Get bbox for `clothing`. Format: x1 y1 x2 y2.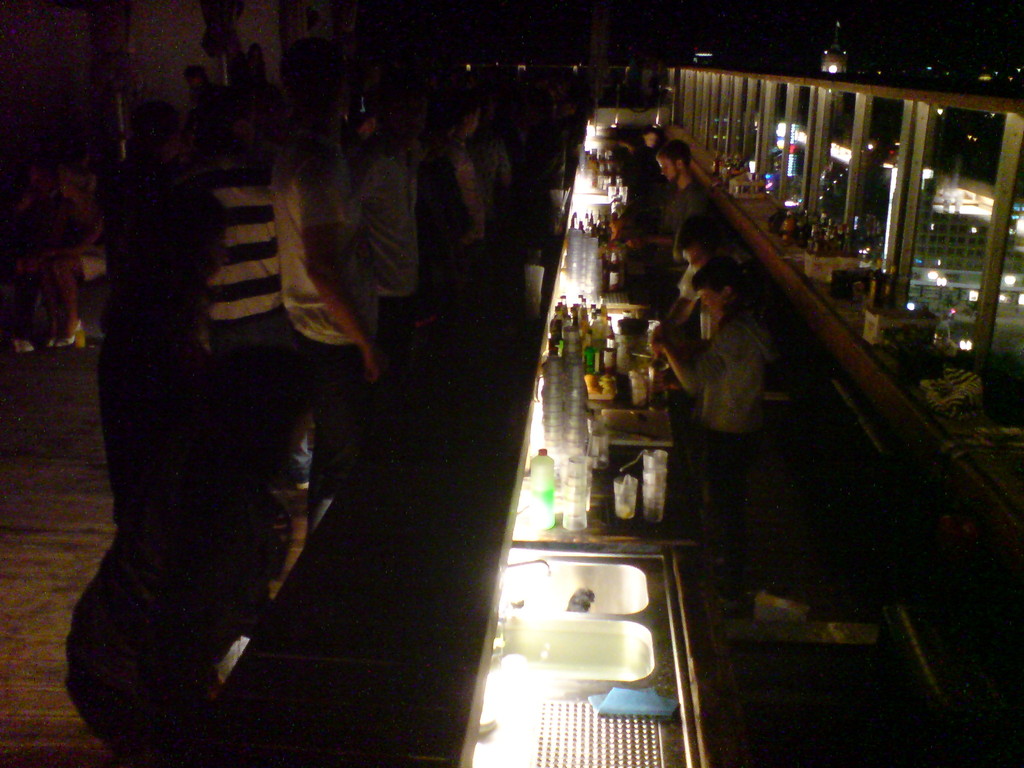
26 191 86 347.
